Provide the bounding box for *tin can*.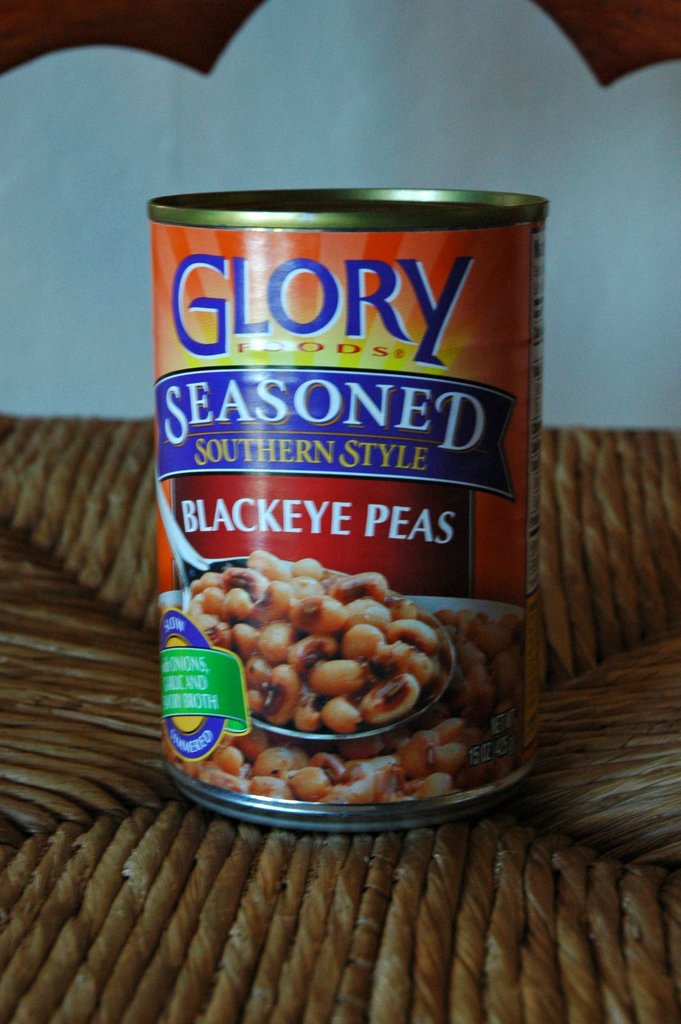
{"left": 115, "top": 195, "right": 551, "bottom": 838}.
